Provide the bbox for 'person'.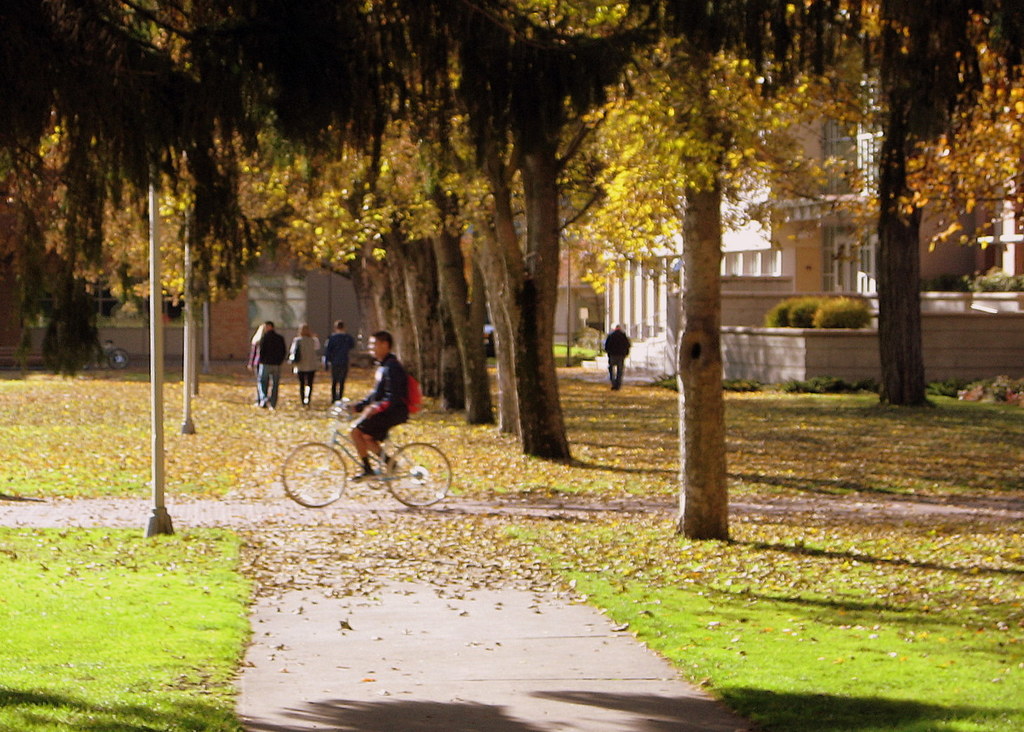
606, 315, 630, 391.
